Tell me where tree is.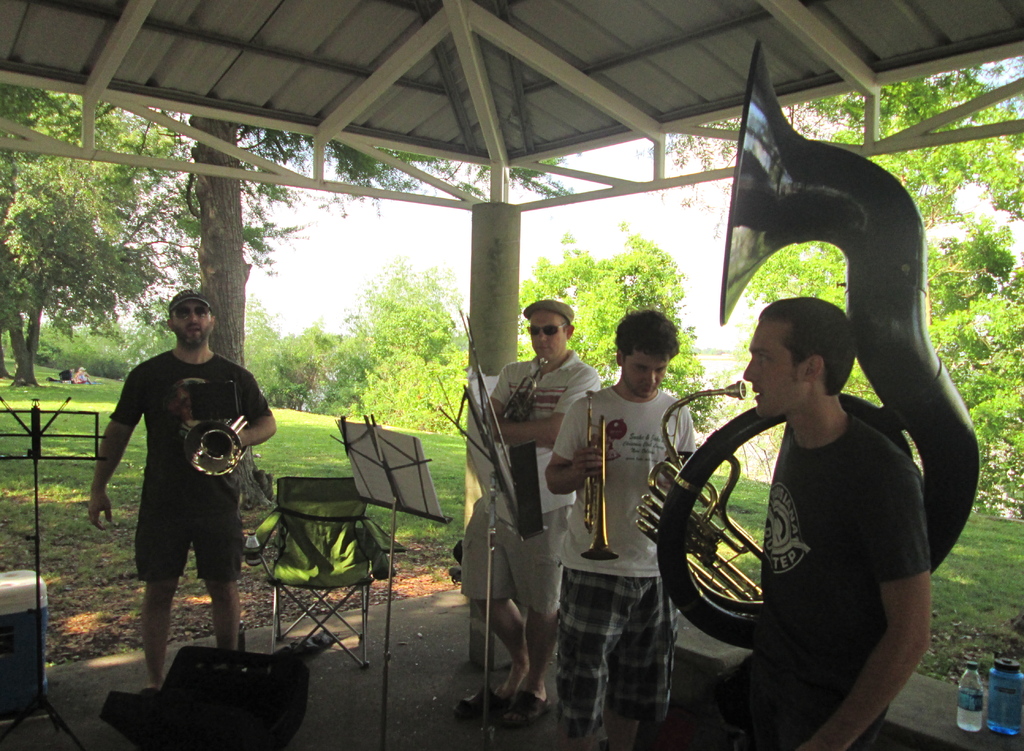
tree is at 509:218:731:447.
